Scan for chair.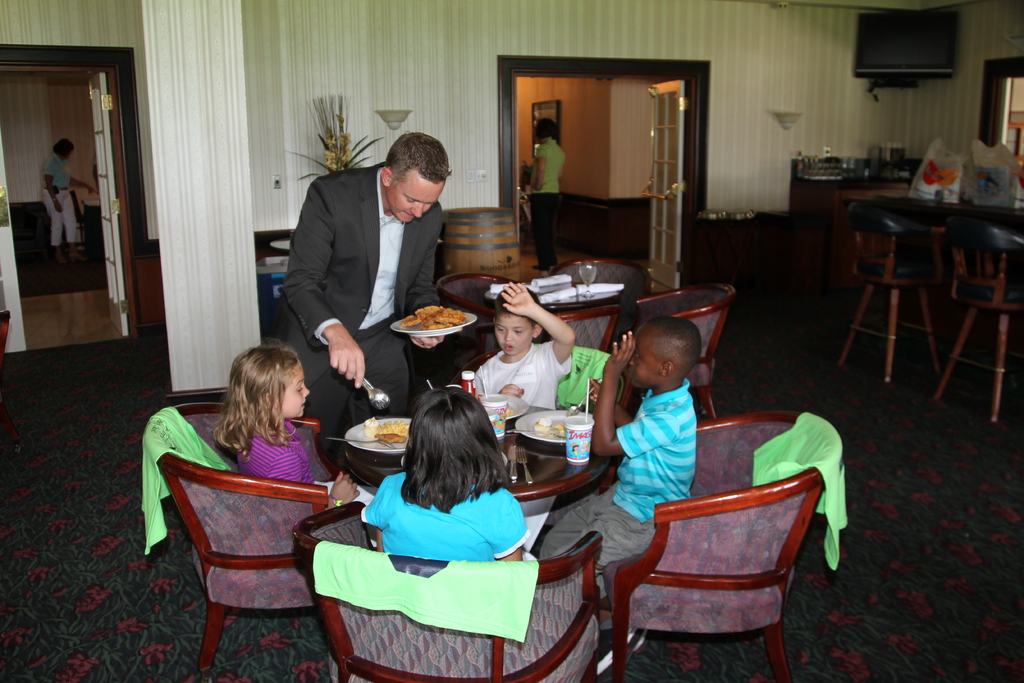
Scan result: l=147, t=401, r=342, b=672.
